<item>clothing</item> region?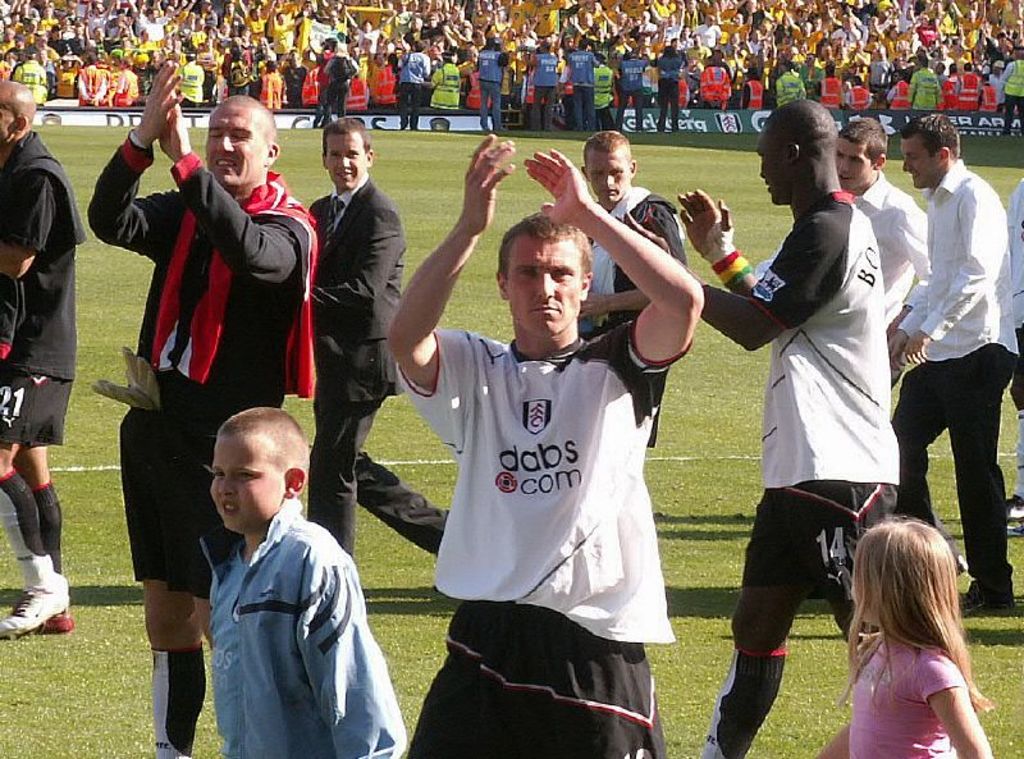
select_region(1002, 172, 1023, 506)
